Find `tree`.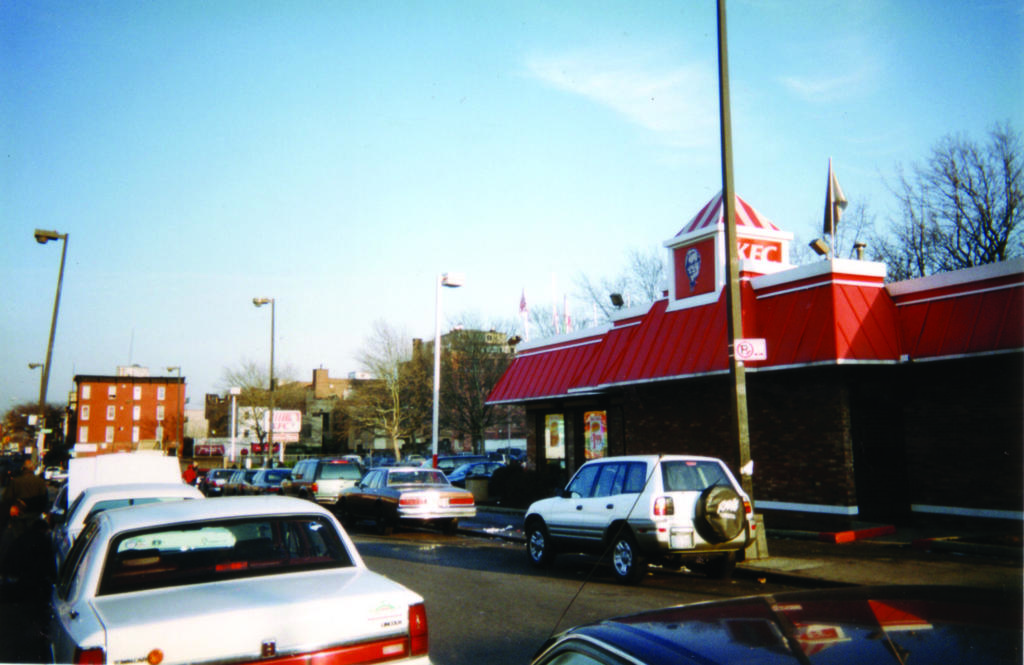
<bbox>0, 400, 68, 463</bbox>.
